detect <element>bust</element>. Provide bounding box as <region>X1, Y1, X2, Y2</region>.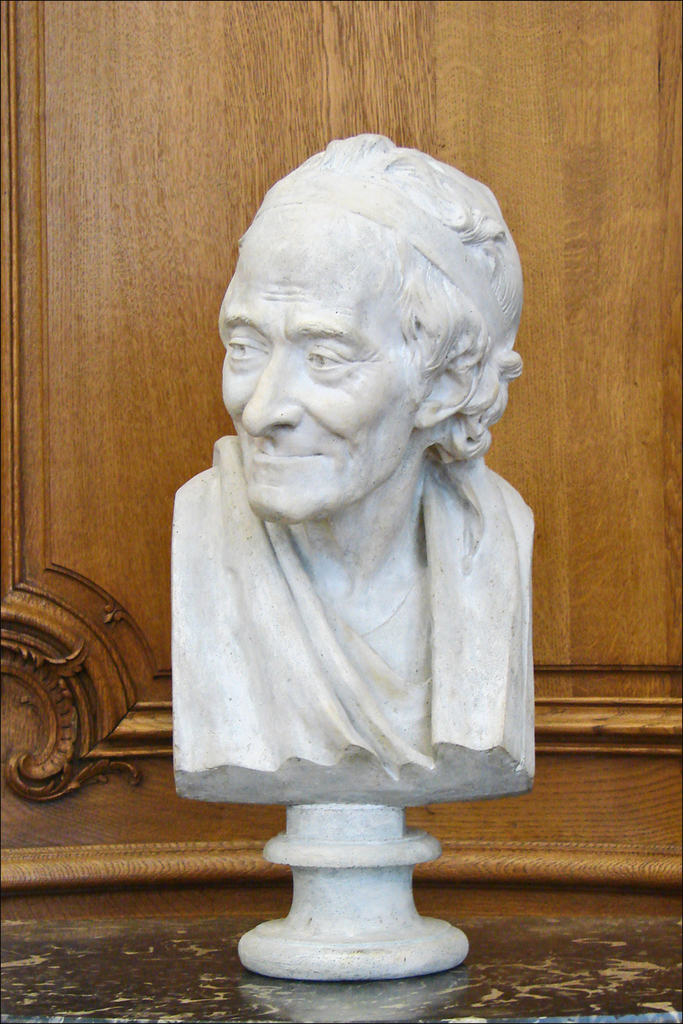
<region>170, 131, 539, 809</region>.
